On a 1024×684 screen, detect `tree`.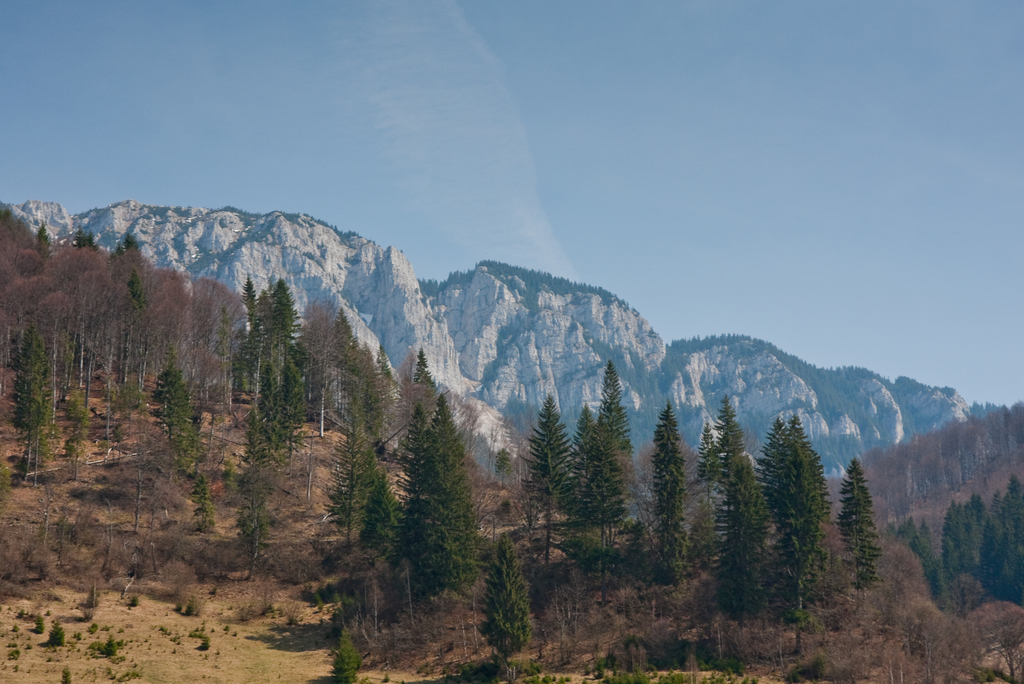
(553,422,623,587).
